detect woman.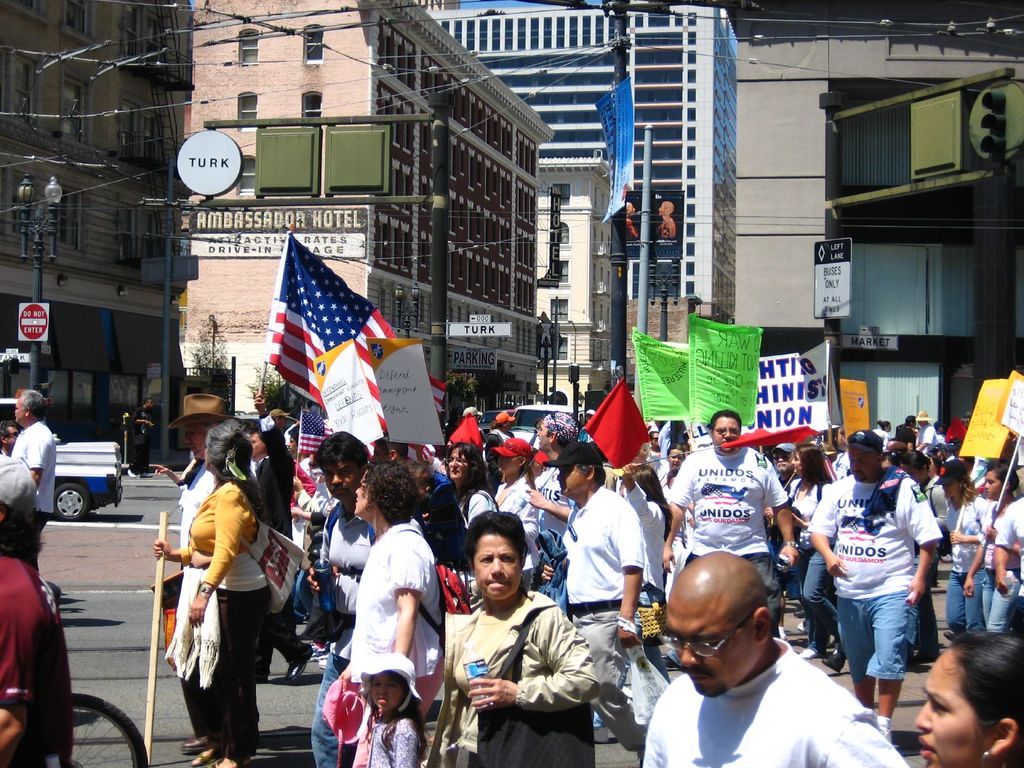
Detected at Rect(443, 403, 495, 527).
